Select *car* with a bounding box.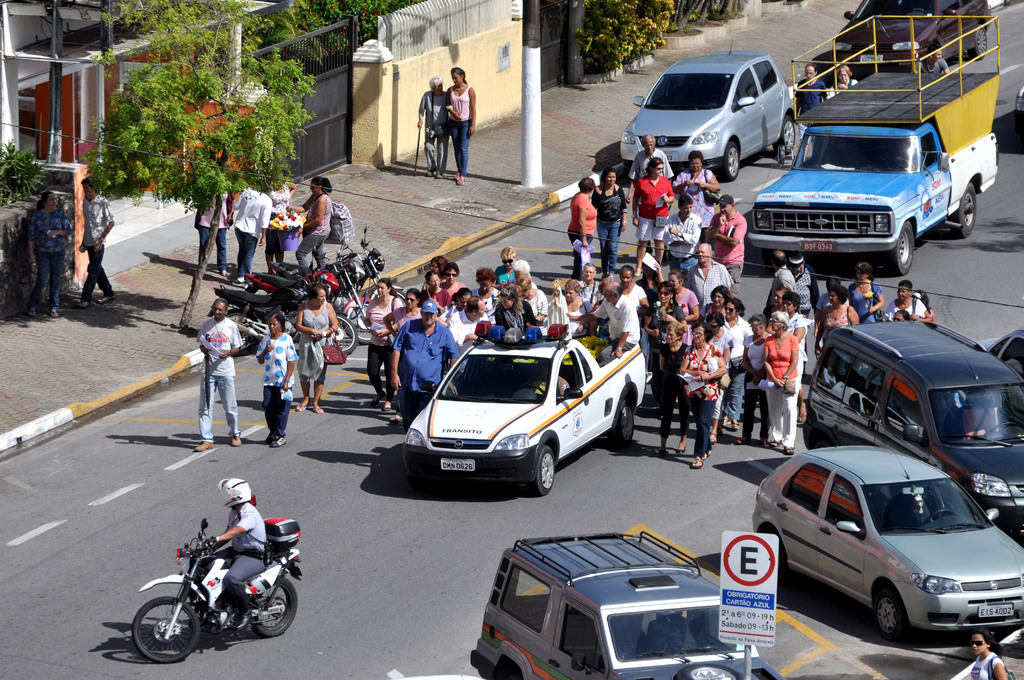
{"left": 797, "top": 314, "right": 1023, "bottom": 535}.
